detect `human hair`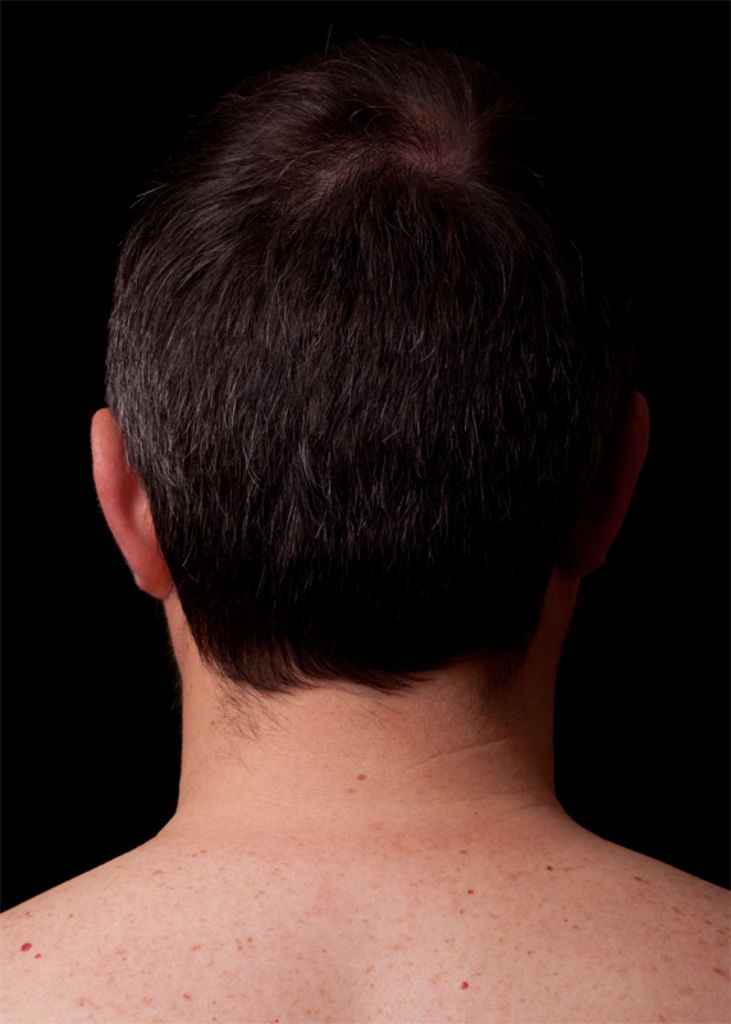
left=96, top=59, right=644, bottom=687
